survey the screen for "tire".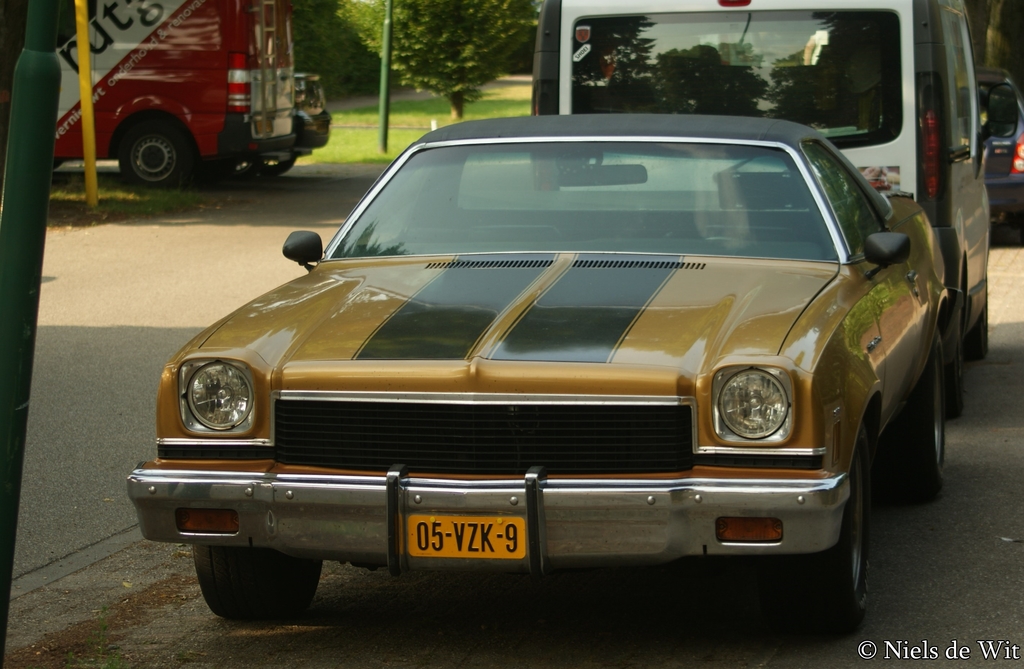
Survey found: [934,311,968,424].
